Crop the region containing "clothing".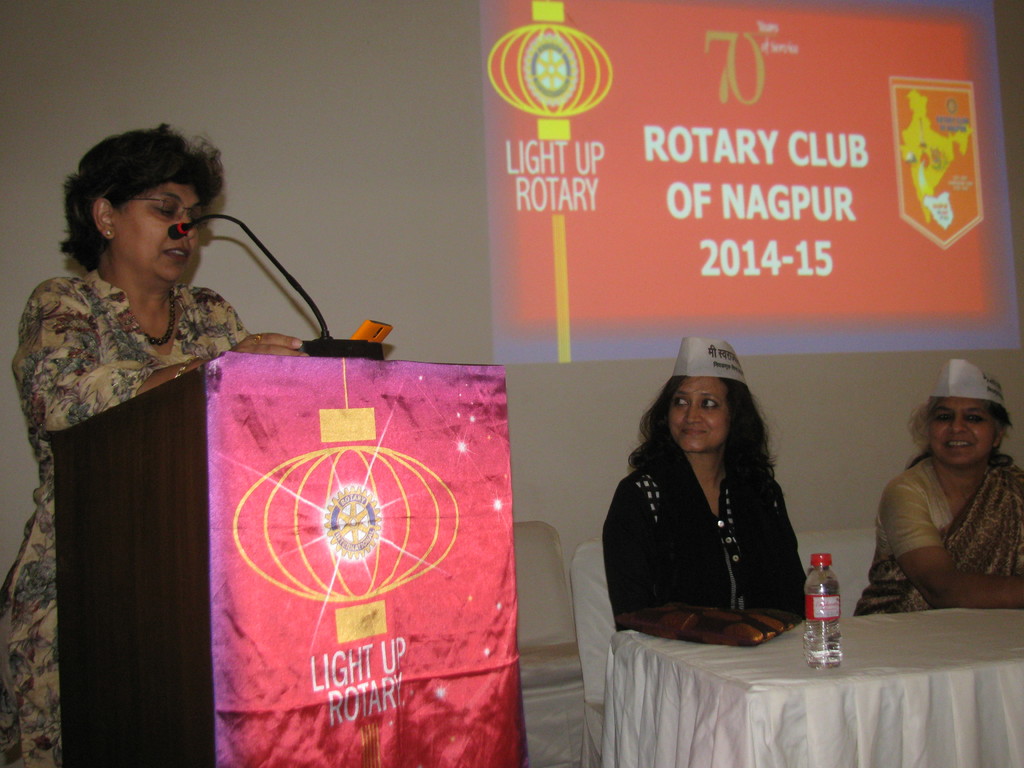
Crop region: crop(851, 454, 1023, 614).
